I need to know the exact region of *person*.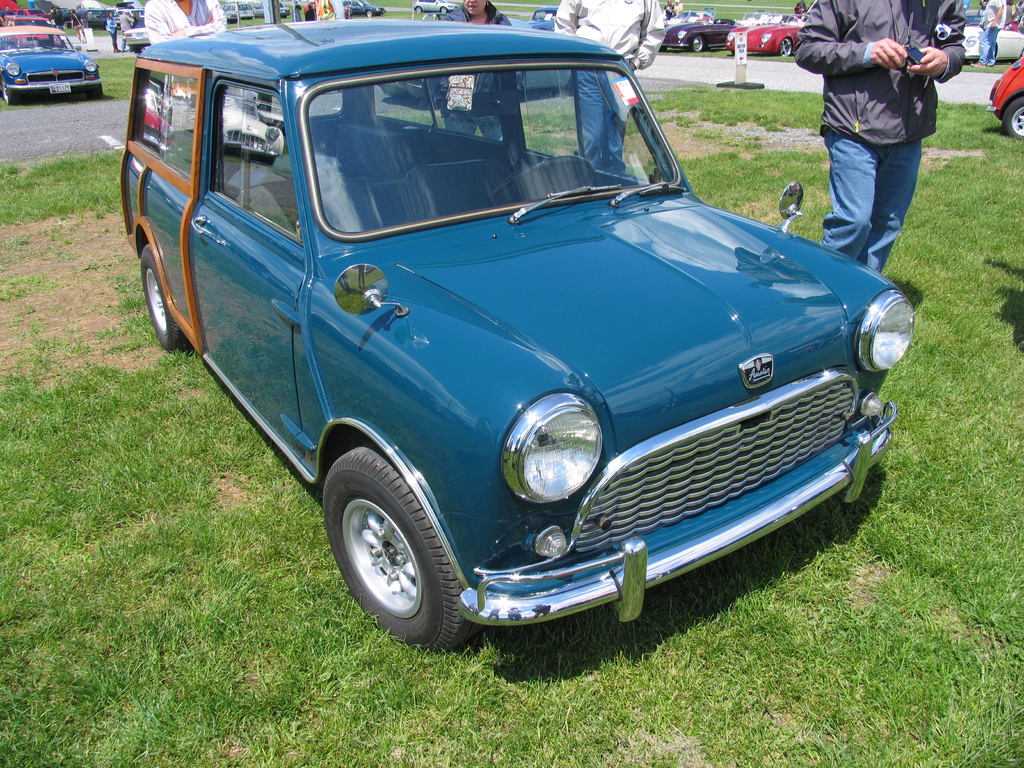
Region: bbox=(52, 5, 63, 26).
